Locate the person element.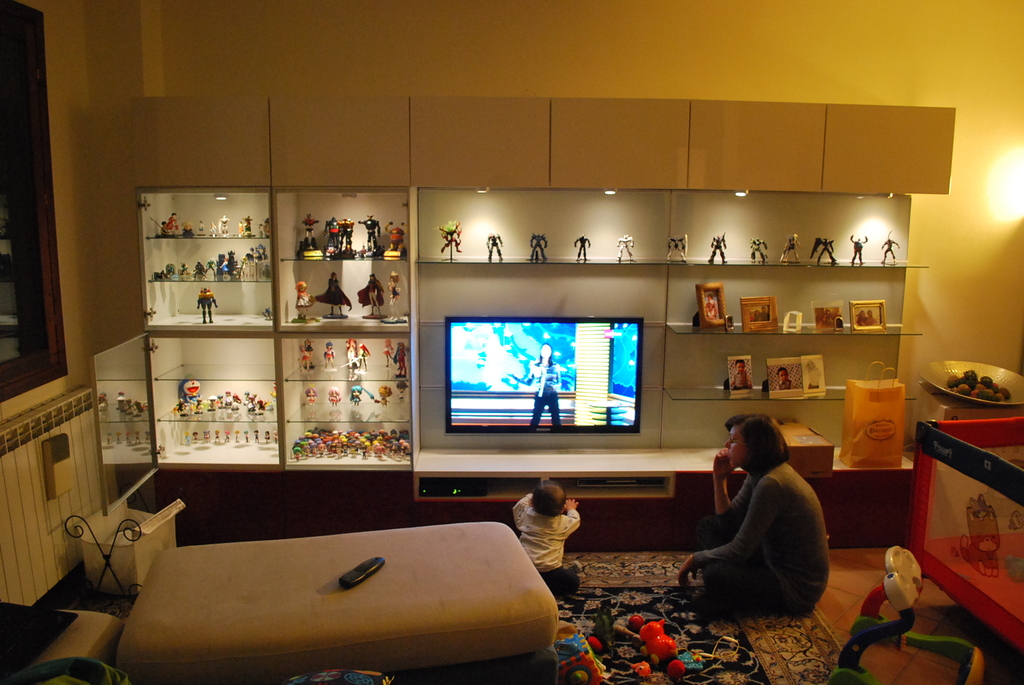
Element bbox: bbox=(171, 384, 275, 411).
